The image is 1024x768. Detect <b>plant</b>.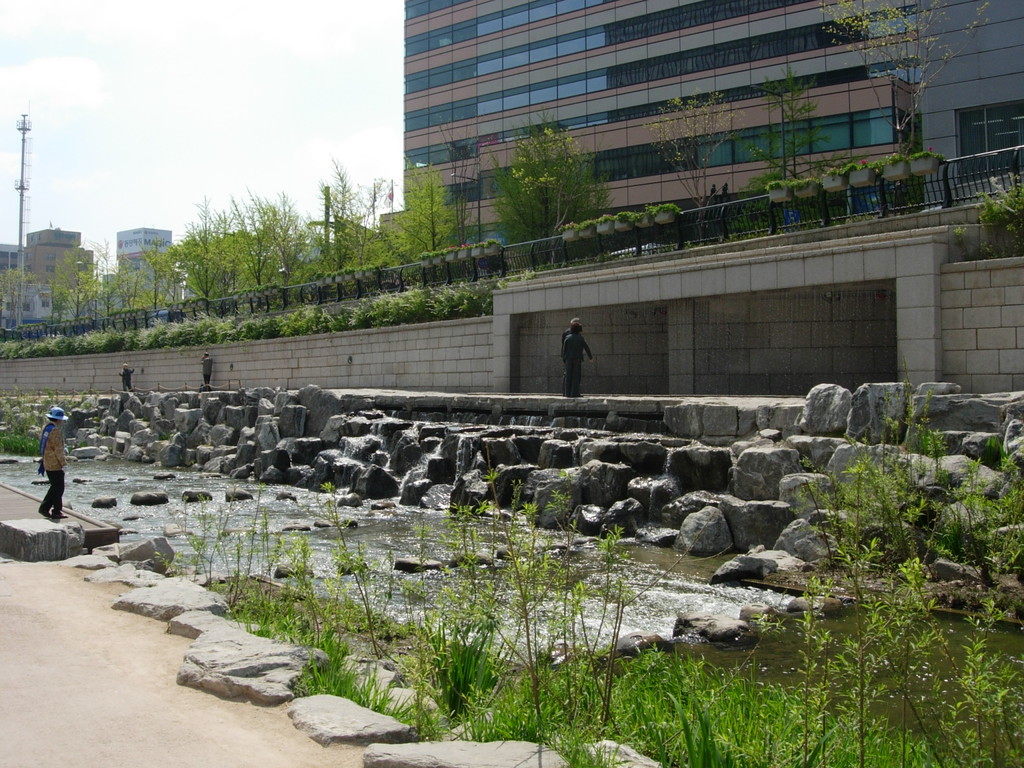
Detection: 849:158:878:172.
